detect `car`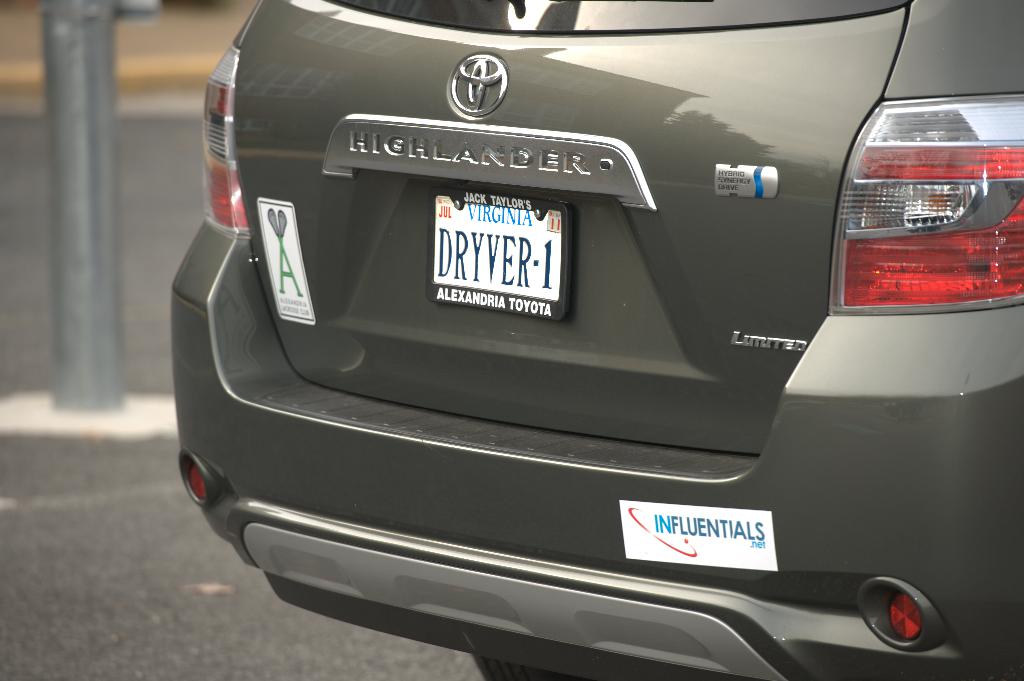
select_region(164, 0, 1007, 680)
